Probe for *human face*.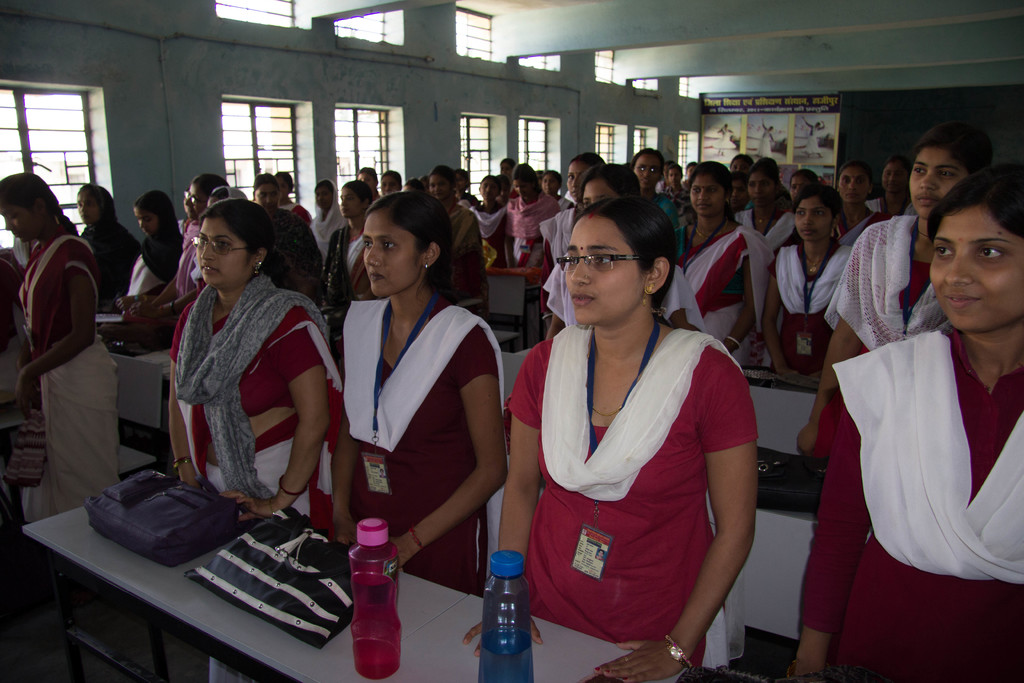
Probe result: <region>732, 182, 746, 211</region>.
